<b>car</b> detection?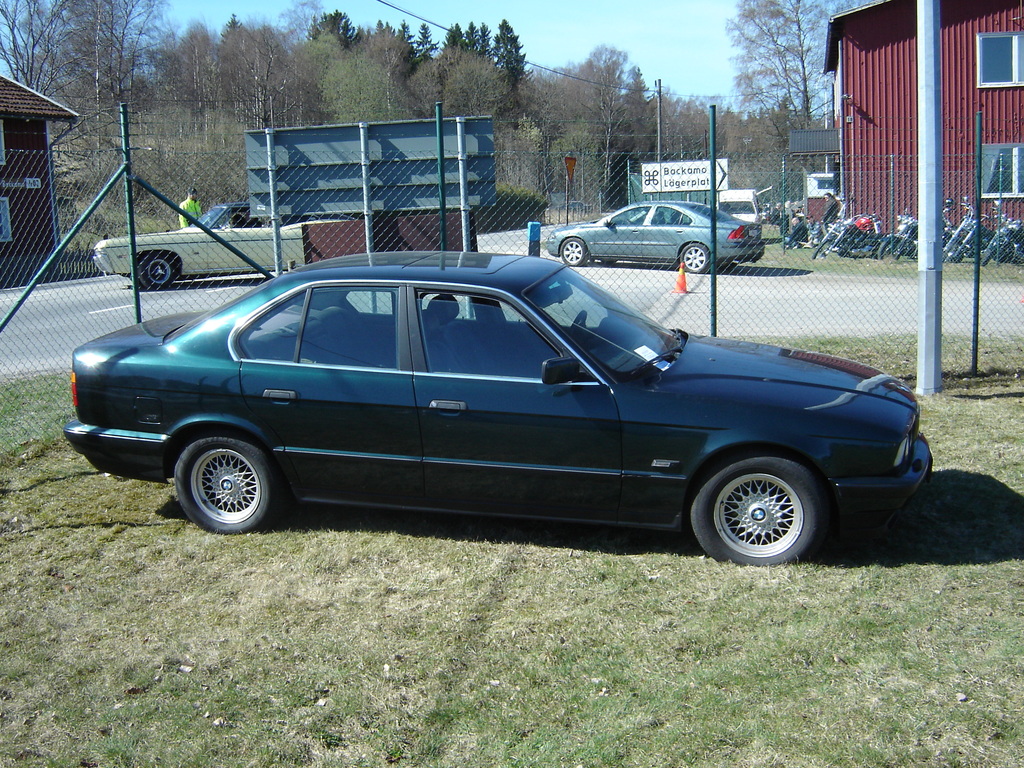
pyautogui.locateOnScreen(64, 249, 939, 563)
